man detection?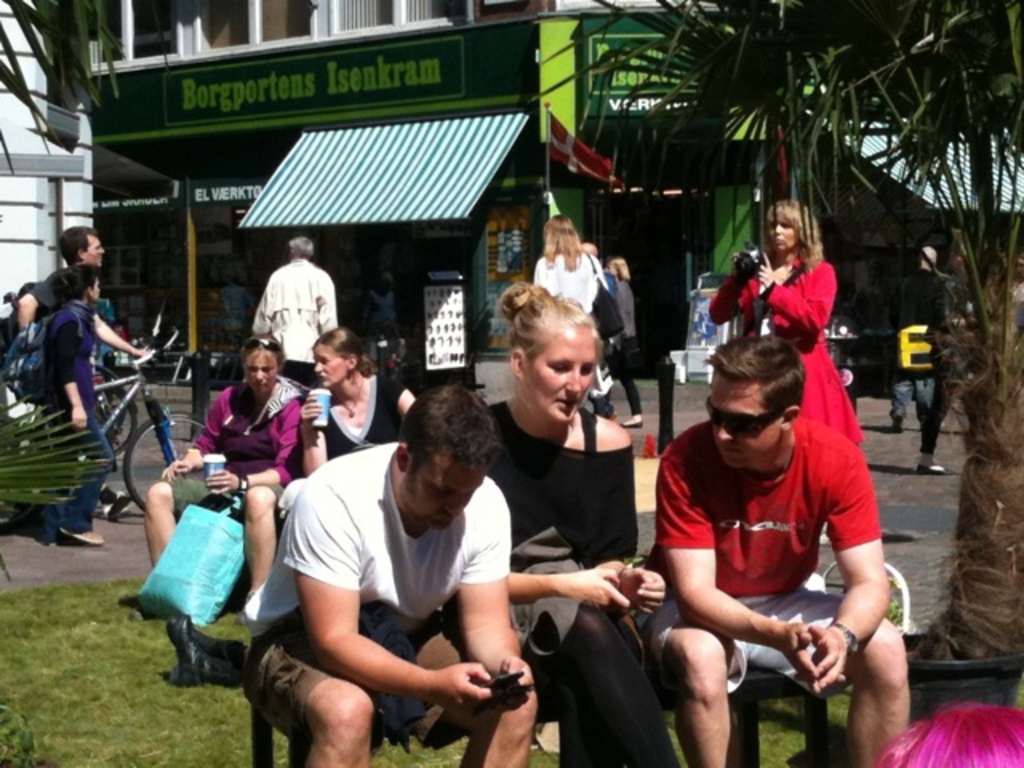
{"left": 14, "top": 232, "right": 104, "bottom": 331}
